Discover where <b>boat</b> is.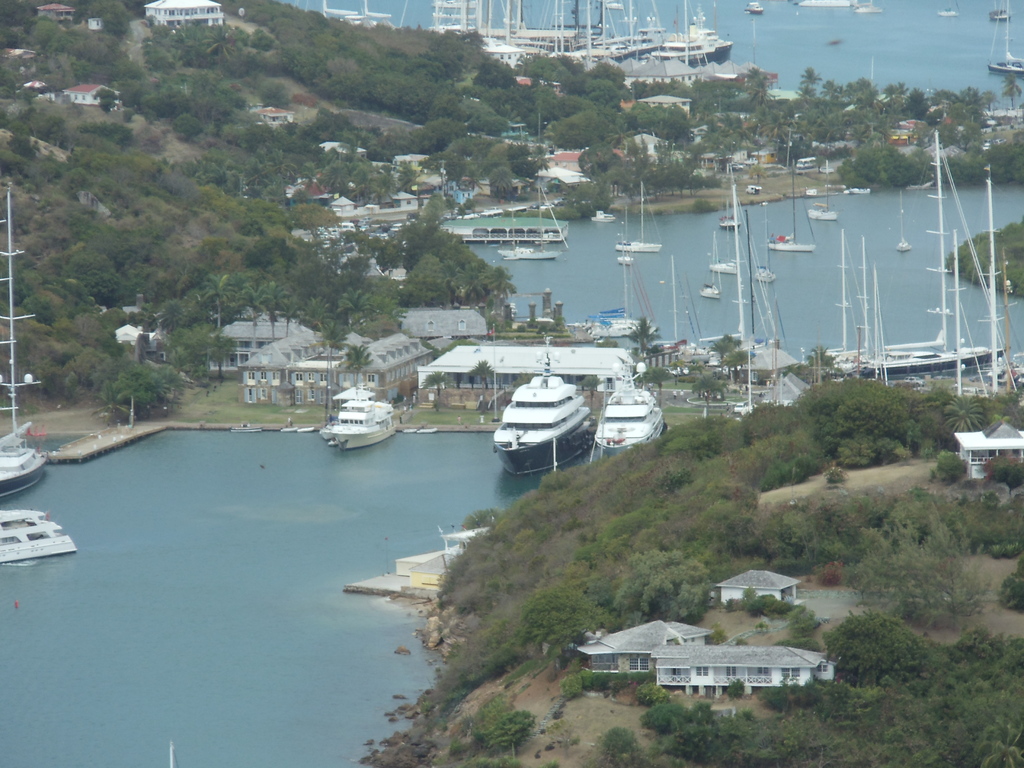
Discovered at left=0, top=429, right=53, bottom=497.
